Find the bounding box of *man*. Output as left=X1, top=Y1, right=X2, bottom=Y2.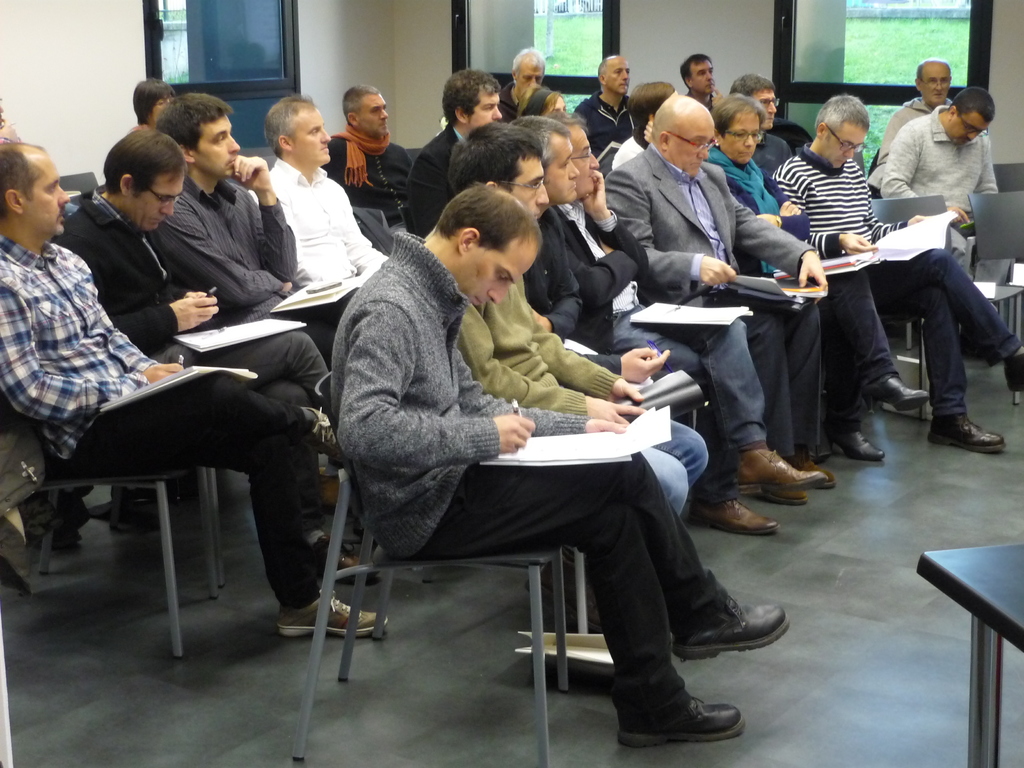
left=875, top=60, right=959, bottom=170.
